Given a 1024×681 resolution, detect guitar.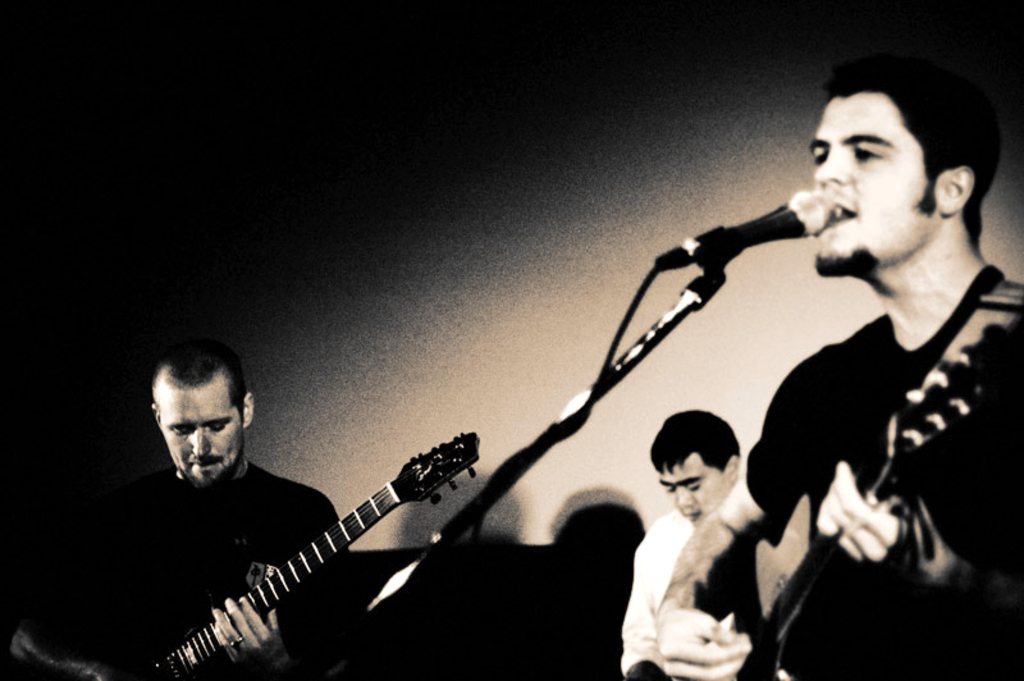
region(662, 325, 1023, 680).
